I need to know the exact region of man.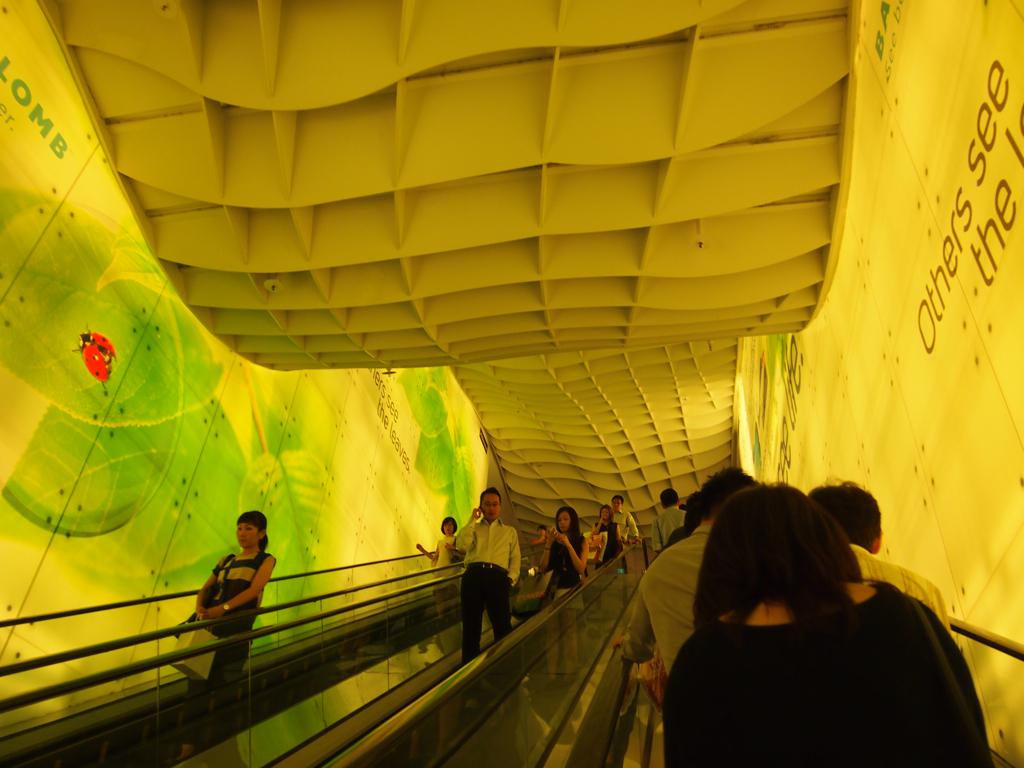
Region: region(801, 472, 965, 638).
